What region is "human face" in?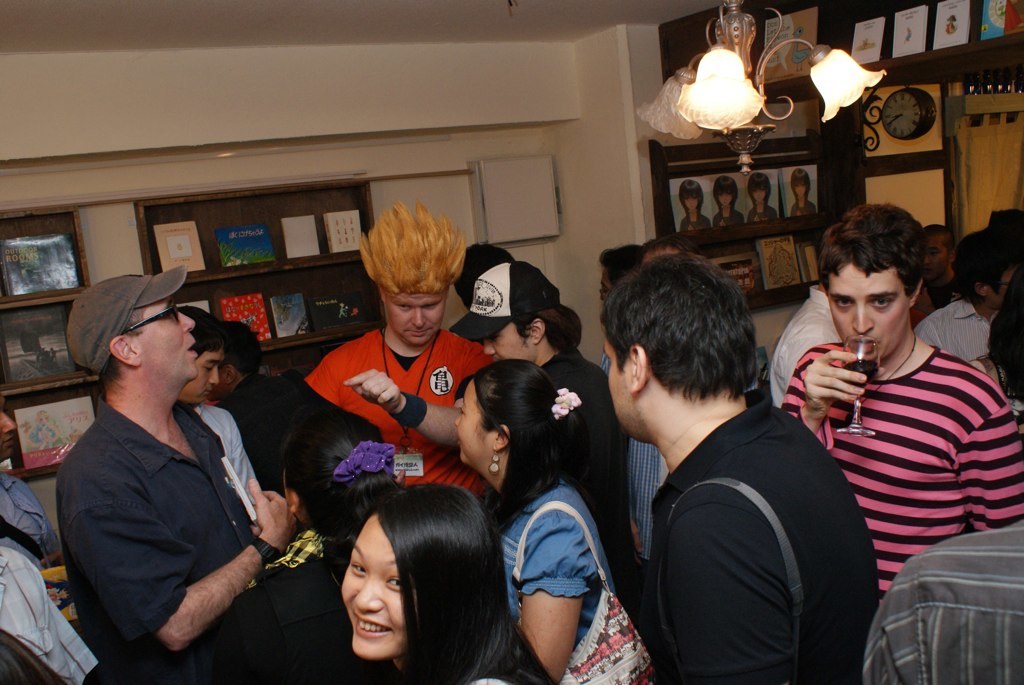
385 287 449 346.
